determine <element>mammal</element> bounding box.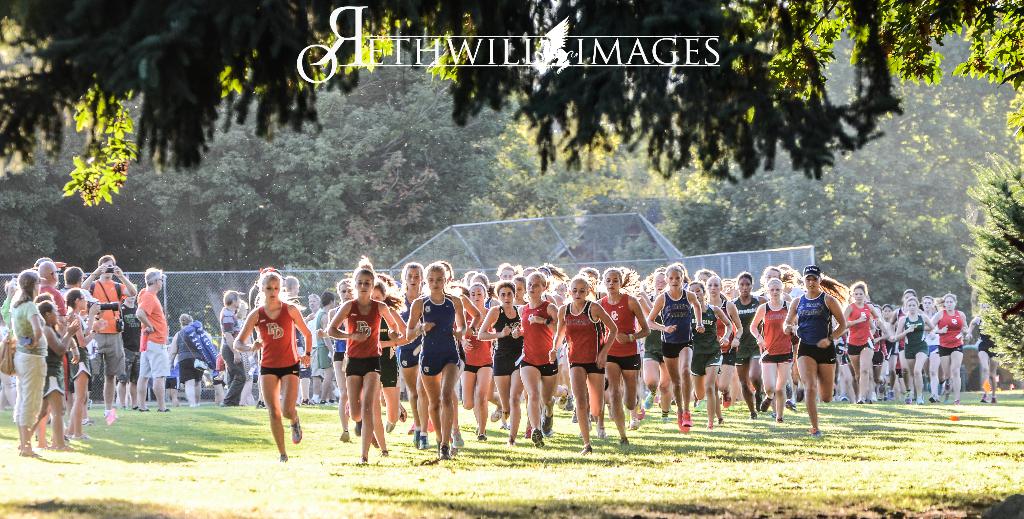
Determined: left=10, top=264, right=49, bottom=456.
